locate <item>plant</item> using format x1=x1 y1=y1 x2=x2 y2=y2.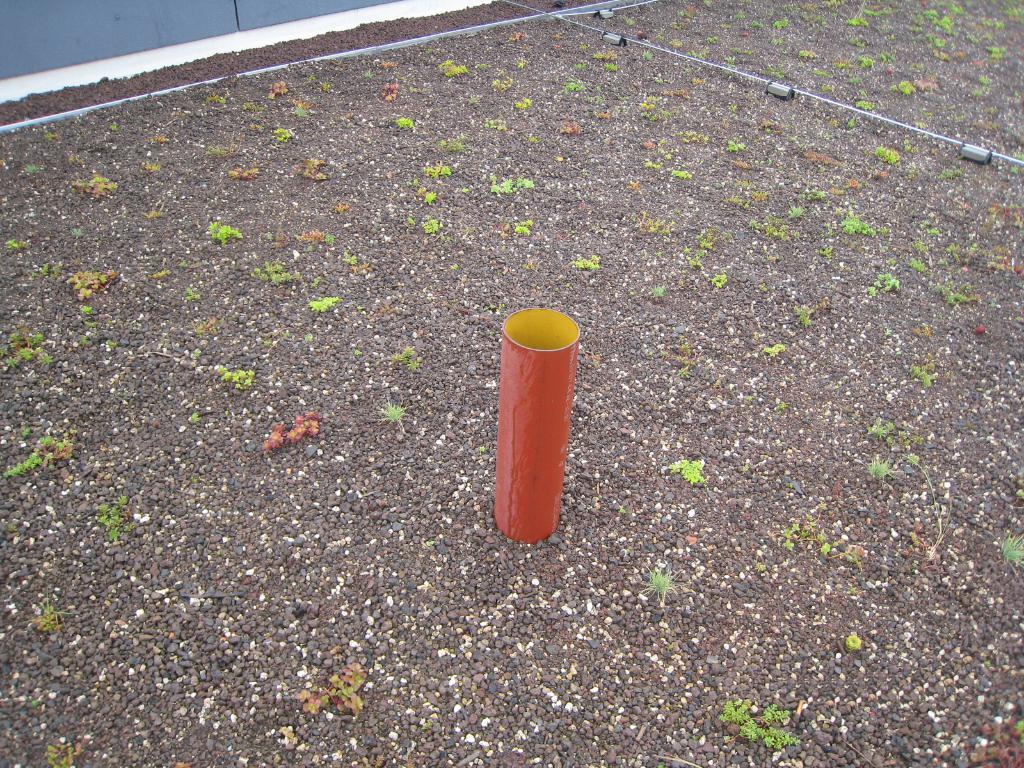
x1=406 y1=177 x2=438 y2=205.
